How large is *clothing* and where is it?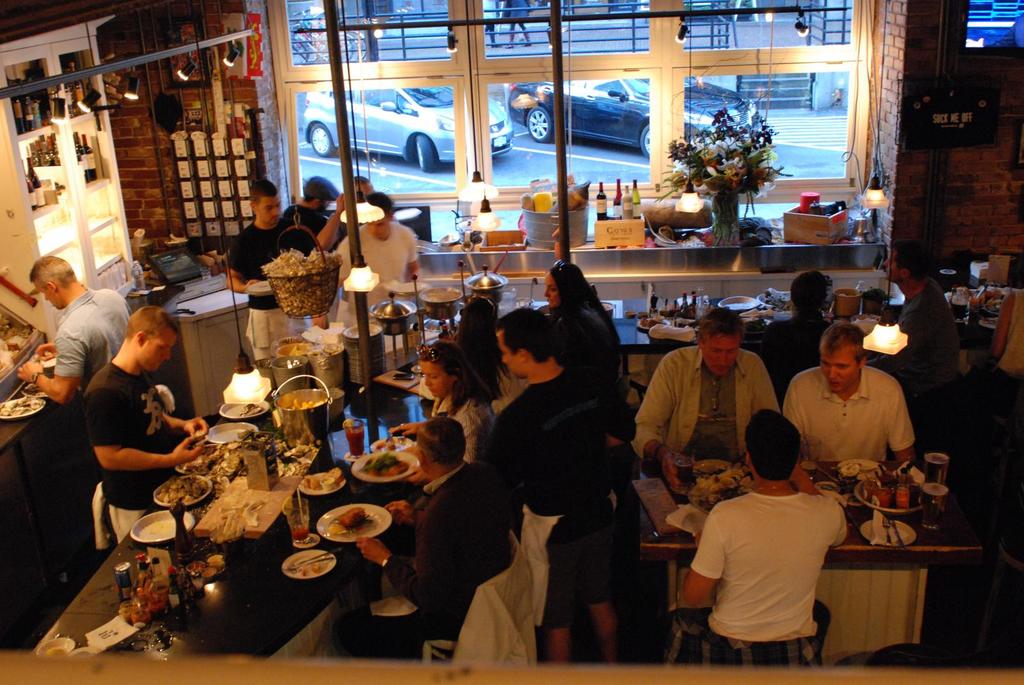
Bounding box: [x1=449, y1=521, x2=554, y2=666].
